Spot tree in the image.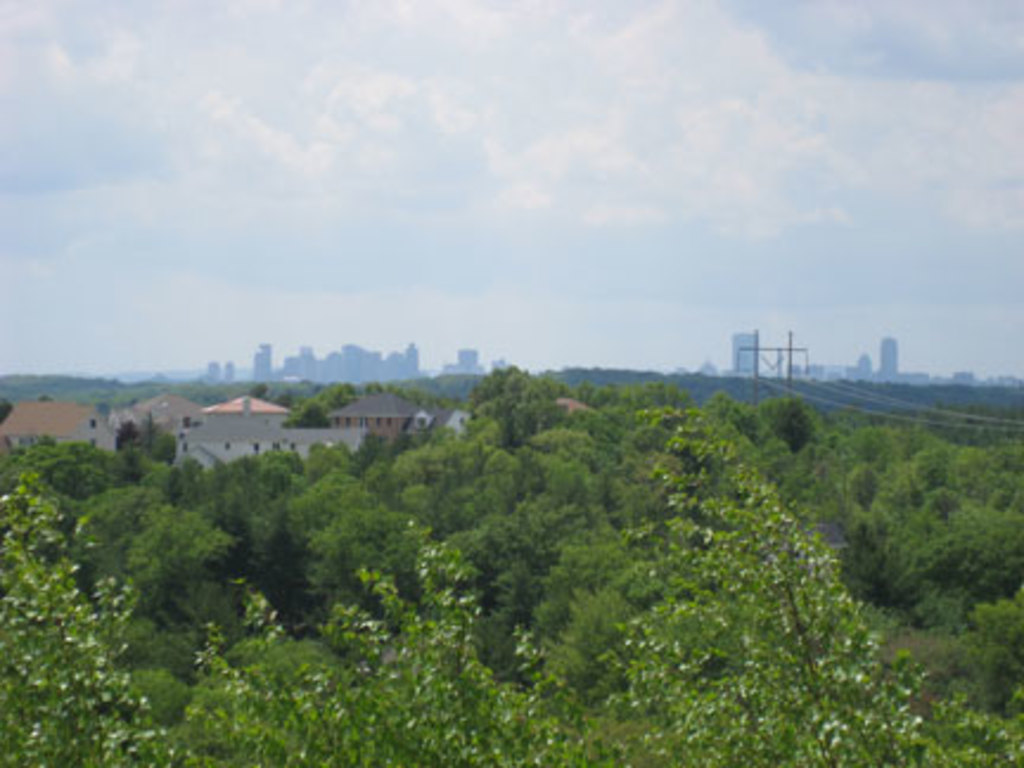
tree found at left=457, top=375, right=562, bottom=453.
